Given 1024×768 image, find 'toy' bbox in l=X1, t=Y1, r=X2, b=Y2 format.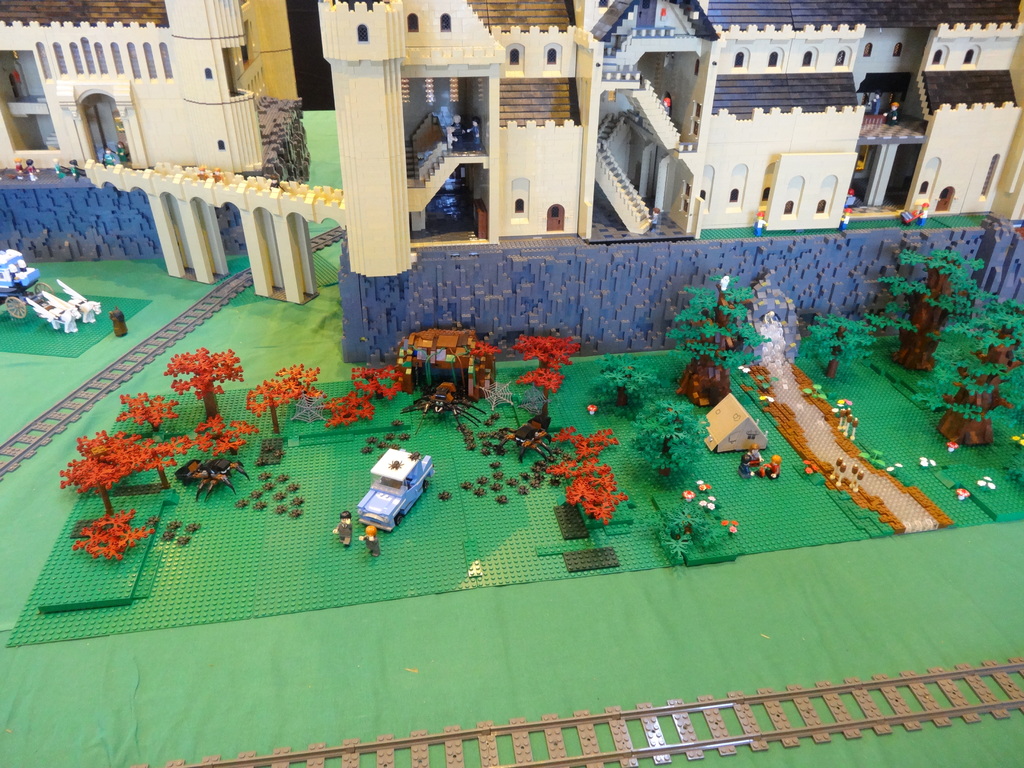
l=831, t=397, r=850, b=438.
